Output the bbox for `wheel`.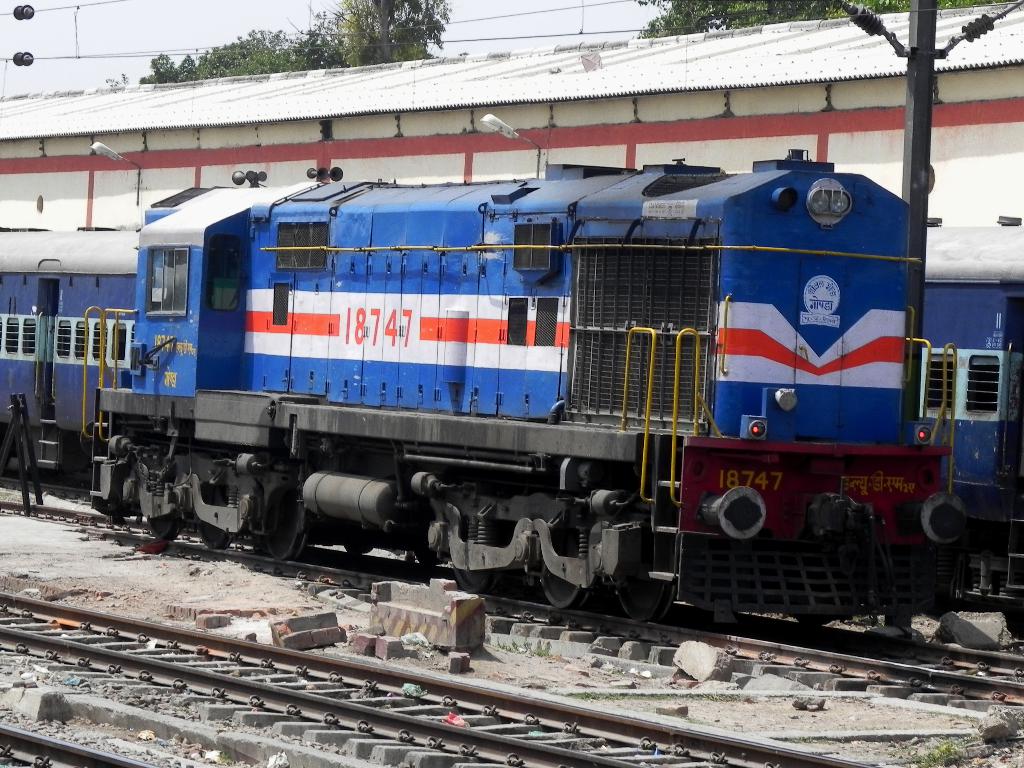
(453,563,496,595).
